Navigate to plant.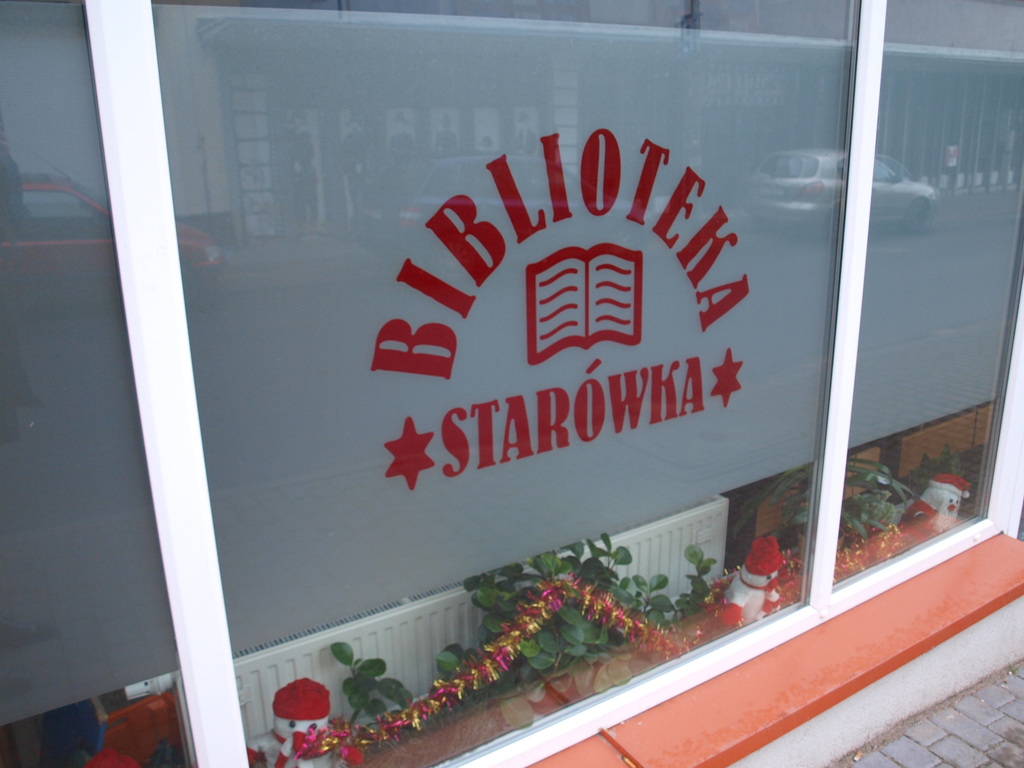
Navigation target: l=910, t=441, r=964, b=498.
